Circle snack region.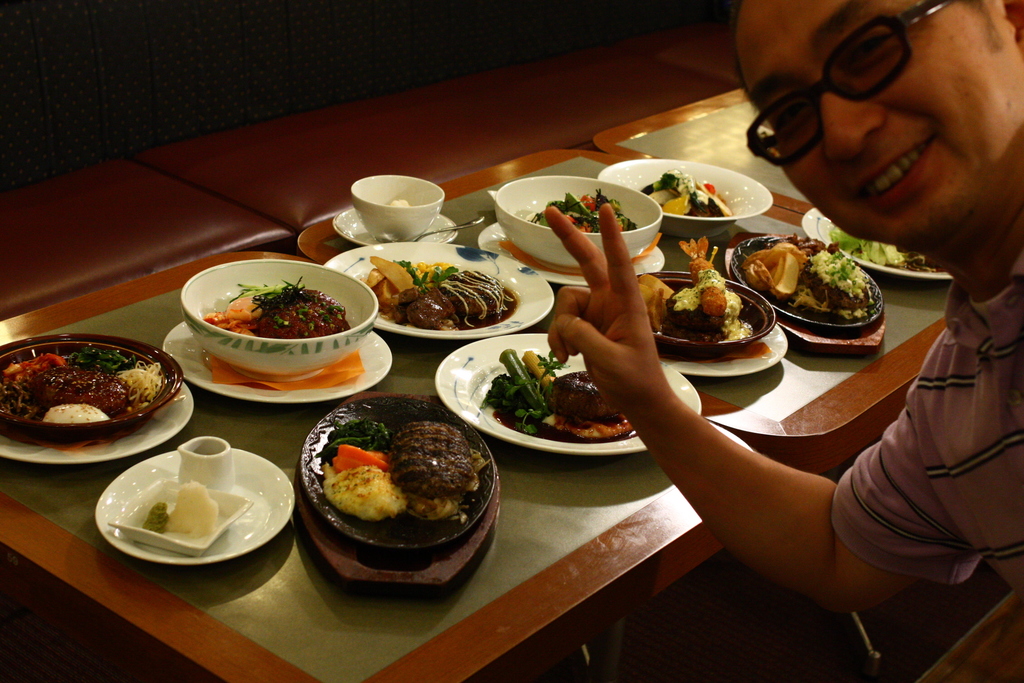
Region: {"x1": 159, "y1": 479, "x2": 216, "y2": 534}.
